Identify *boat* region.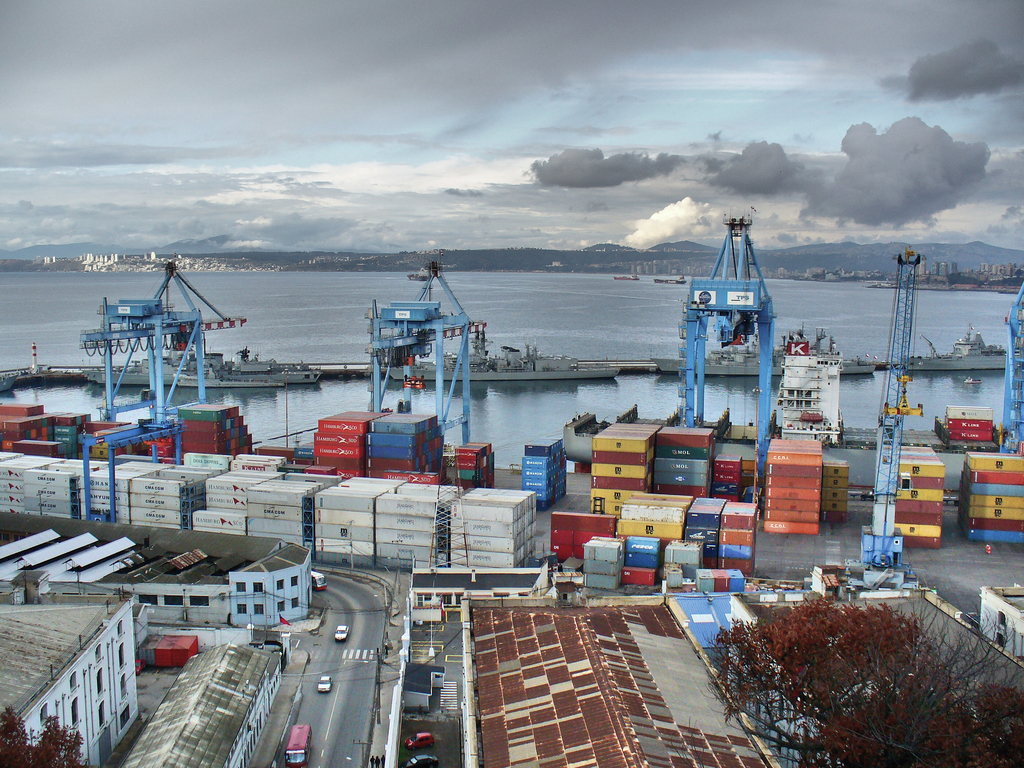
Region: [x1=860, y1=364, x2=899, y2=370].
